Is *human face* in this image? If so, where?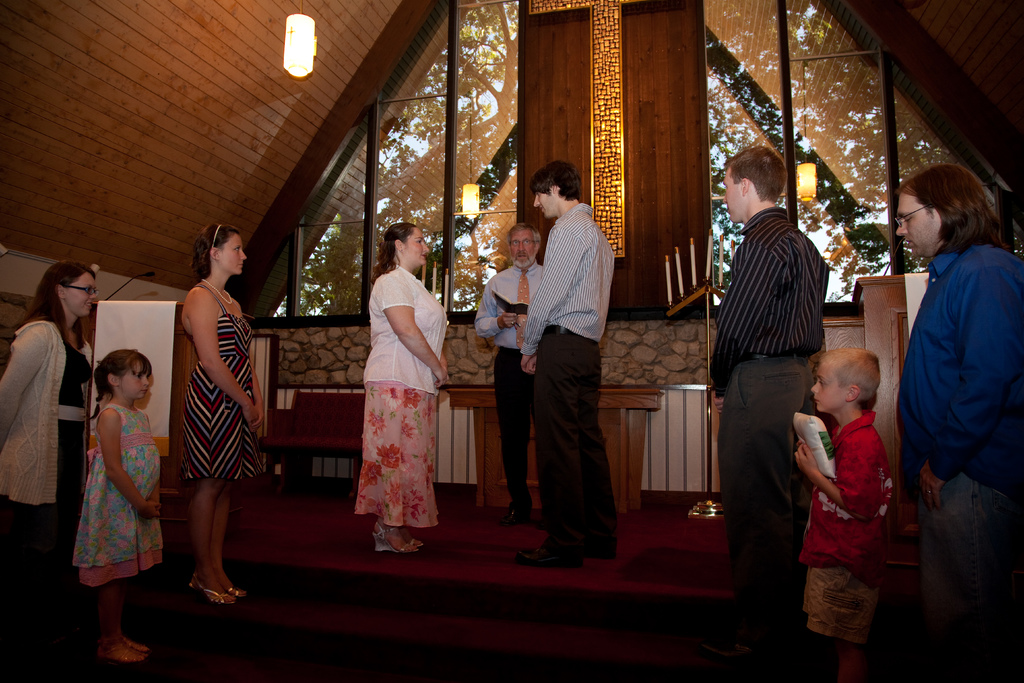
Yes, at rect(401, 227, 428, 267).
